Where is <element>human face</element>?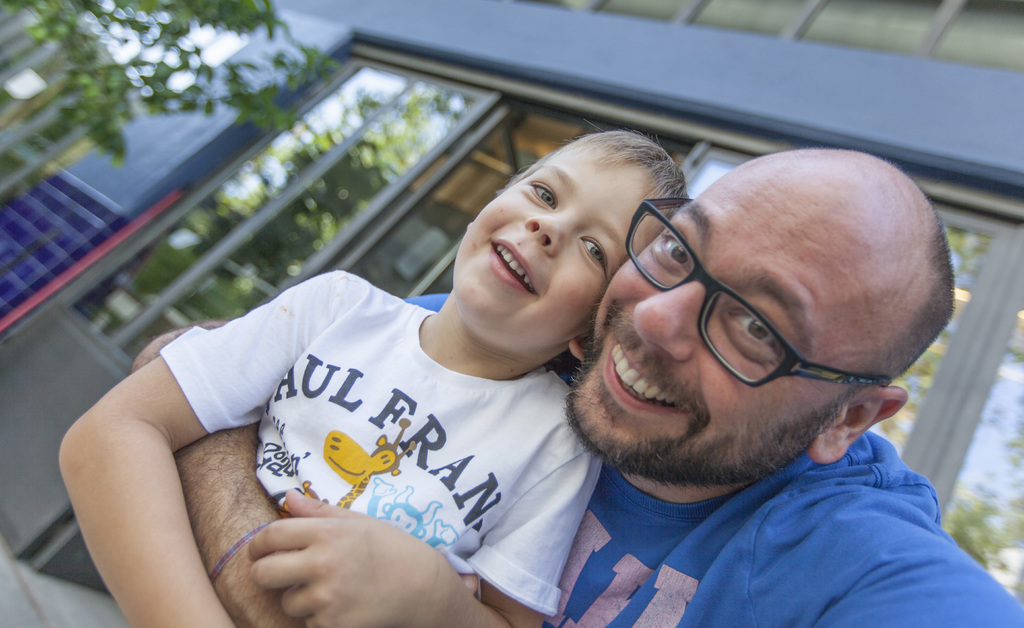
box(450, 137, 668, 355).
